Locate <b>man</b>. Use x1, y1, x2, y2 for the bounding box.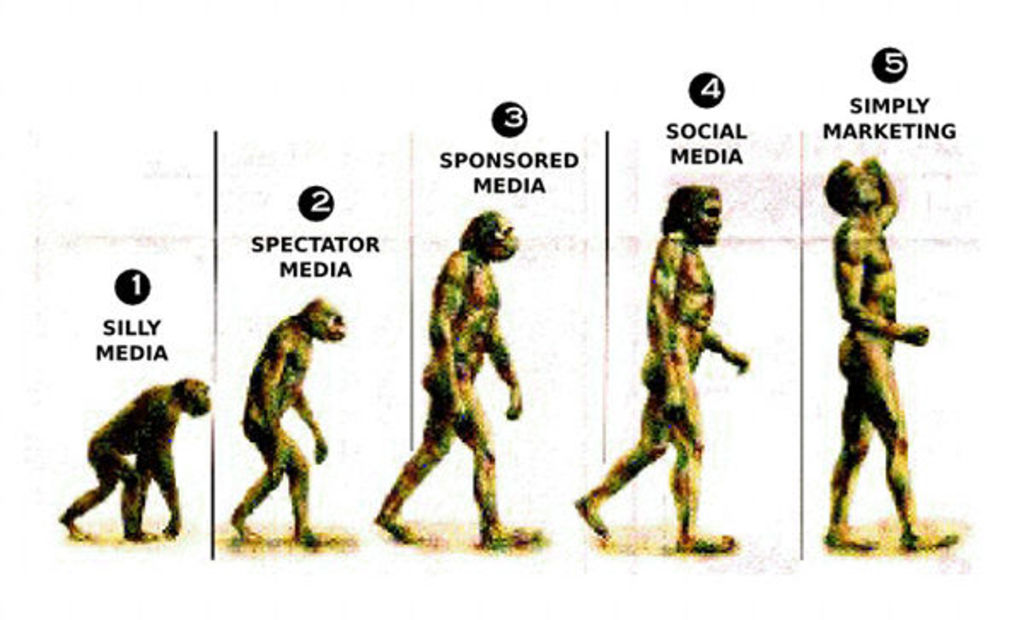
575, 178, 749, 550.
